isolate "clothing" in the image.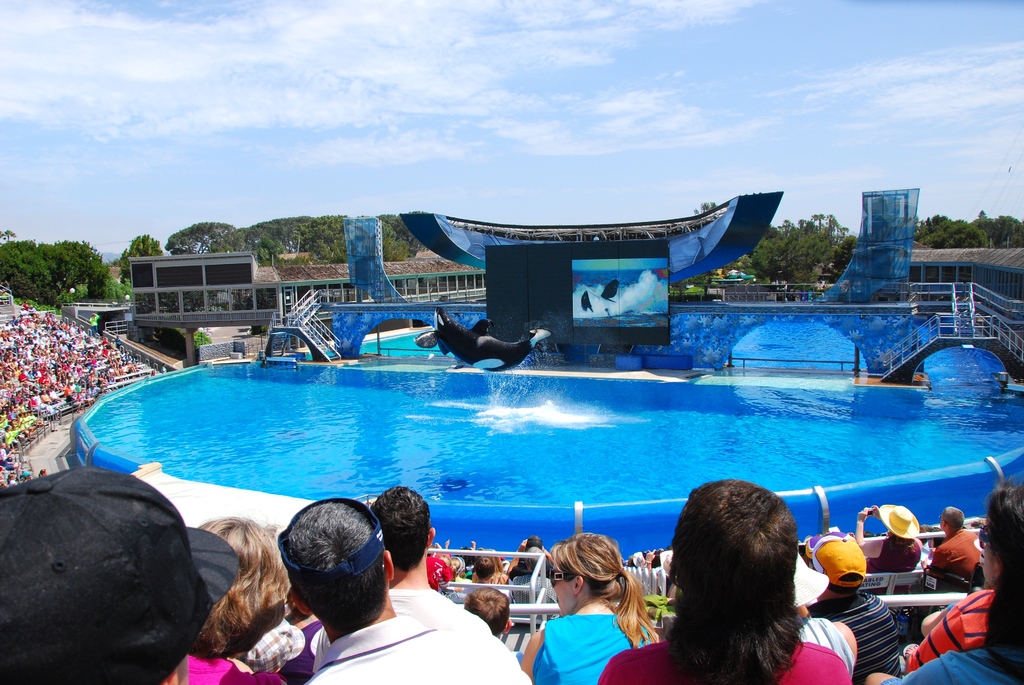
Isolated region: left=529, top=606, right=662, bottom=684.
